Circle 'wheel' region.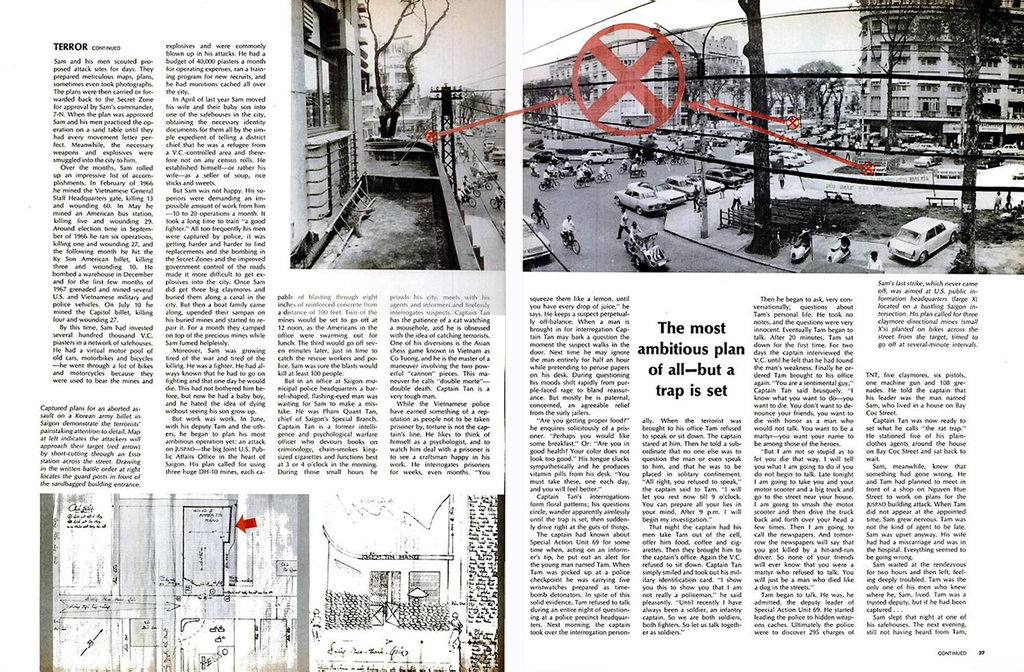
Region: {"left": 531, "top": 214, "right": 539, "bottom": 223}.
